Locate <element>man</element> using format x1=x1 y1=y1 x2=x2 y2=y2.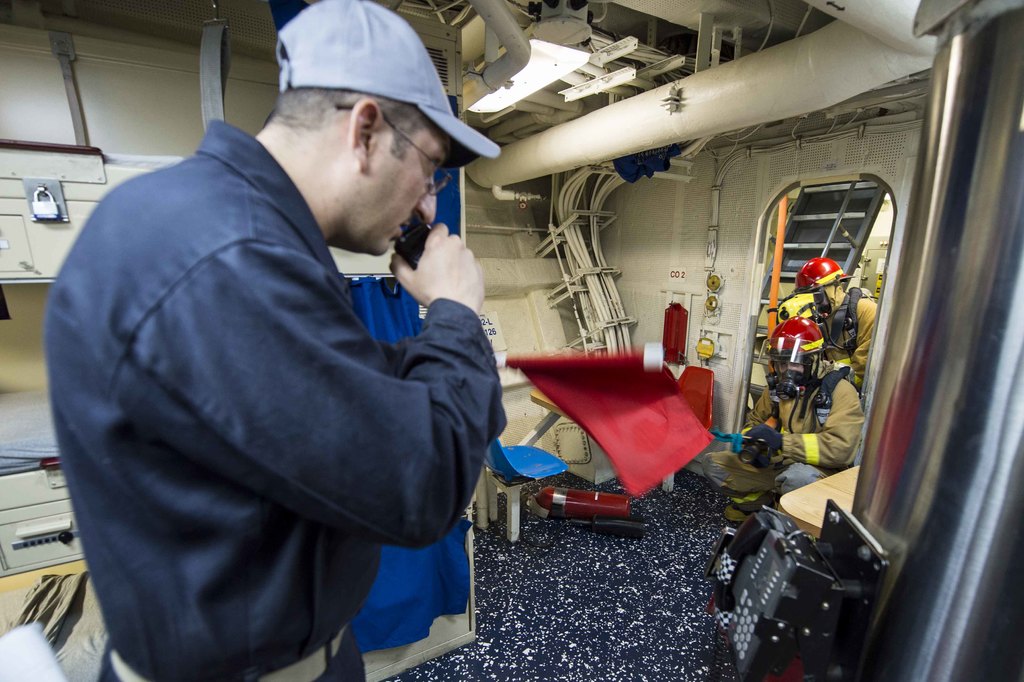
x1=792 y1=254 x2=880 y2=399.
